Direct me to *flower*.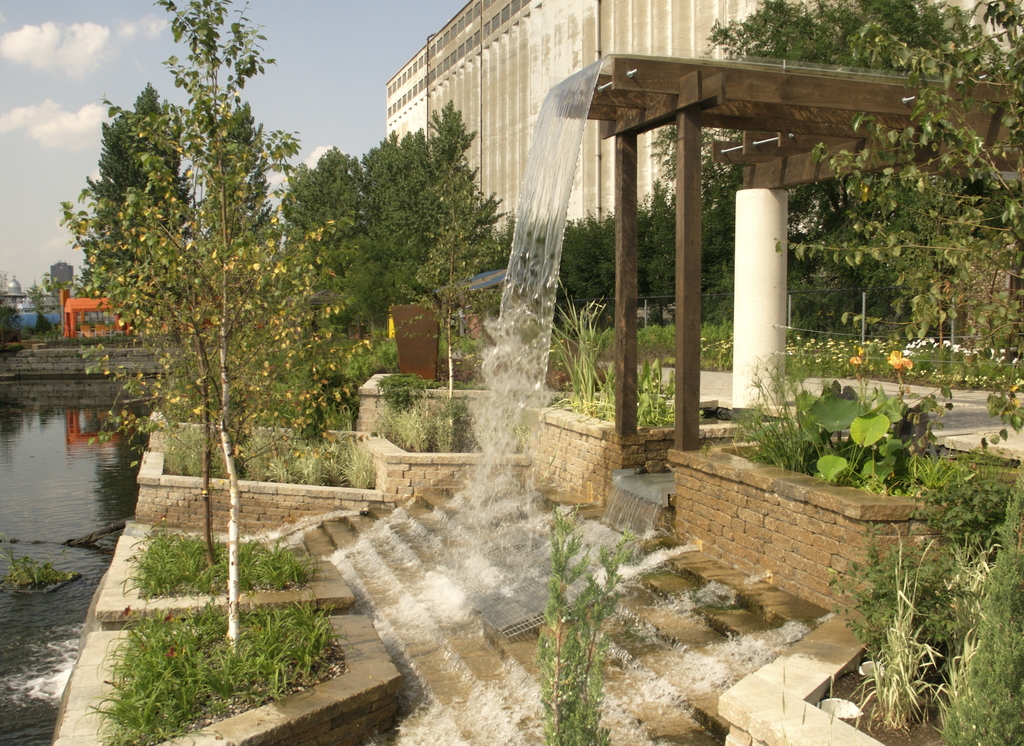
Direction: x1=850 y1=350 x2=858 y2=366.
